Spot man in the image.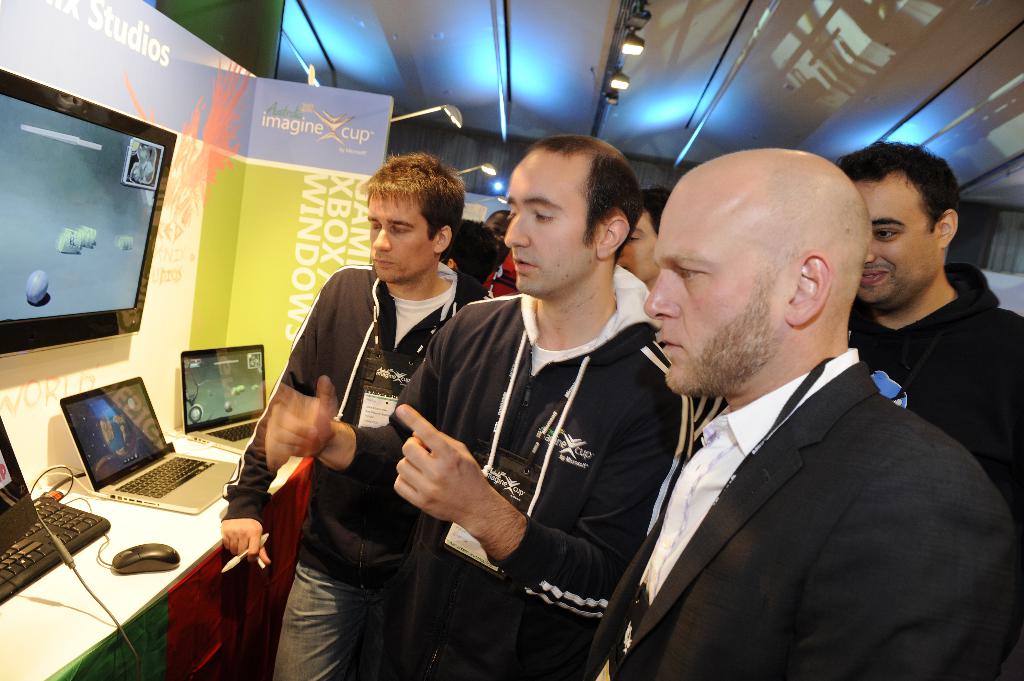
man found at <bbox>274, 136, 703, 680</bbox>.
